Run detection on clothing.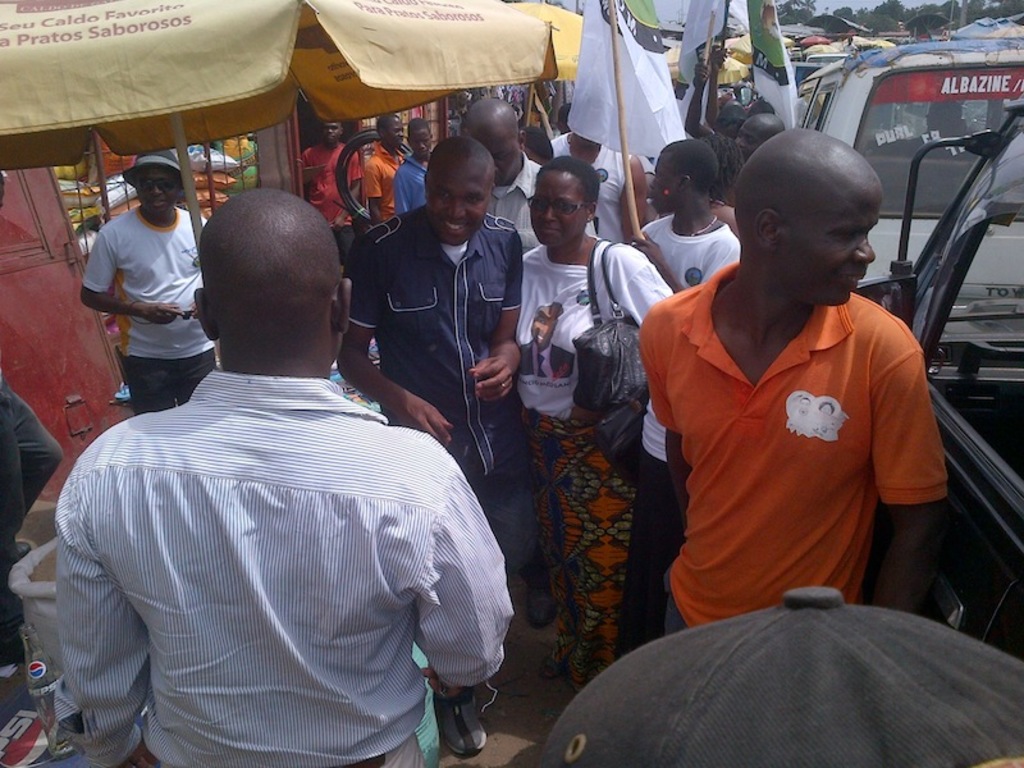
Result: pyautogui.locateOnScreen(0, 366, 68, 664).
